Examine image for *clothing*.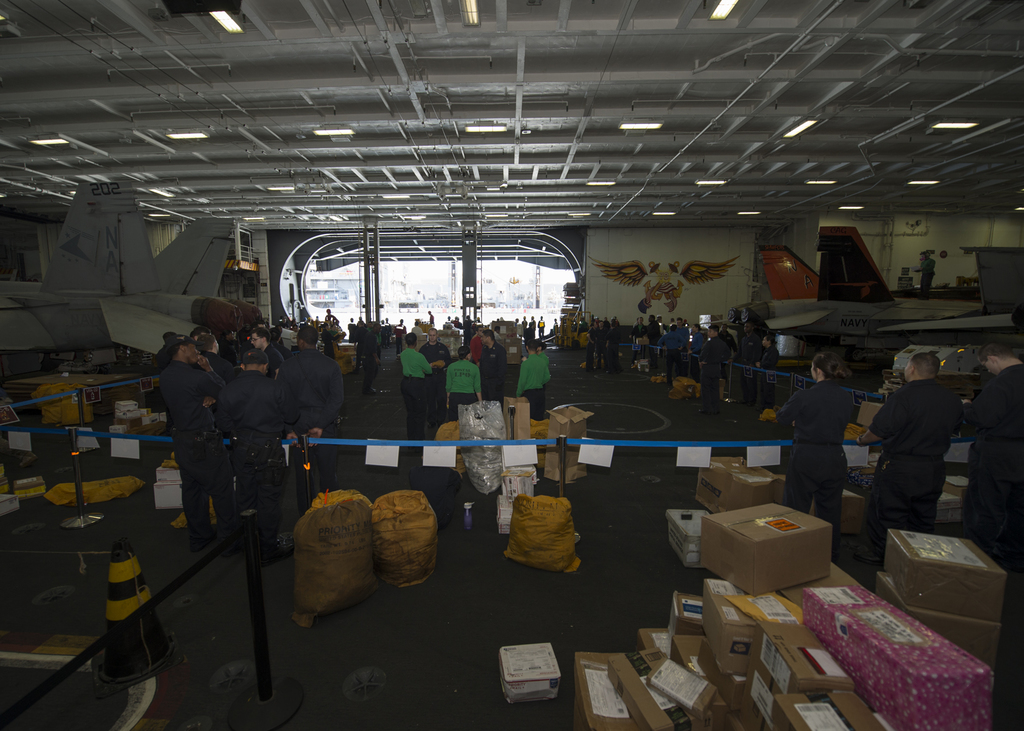
Examination result: box=[694, 334, 732, 412].
